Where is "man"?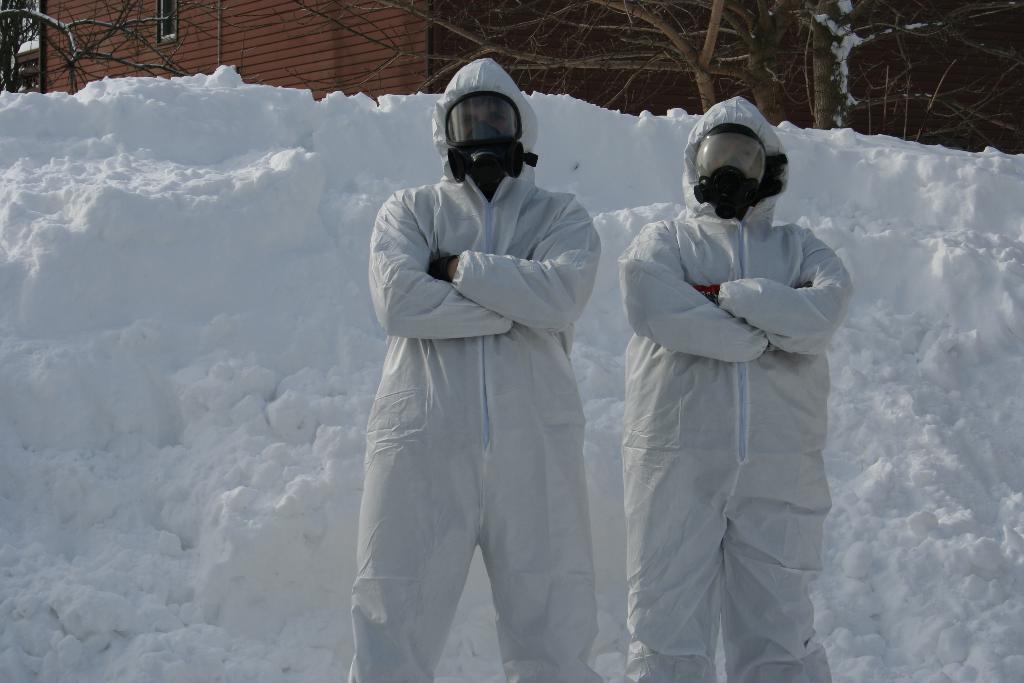
(347, 56, 603, 682).
